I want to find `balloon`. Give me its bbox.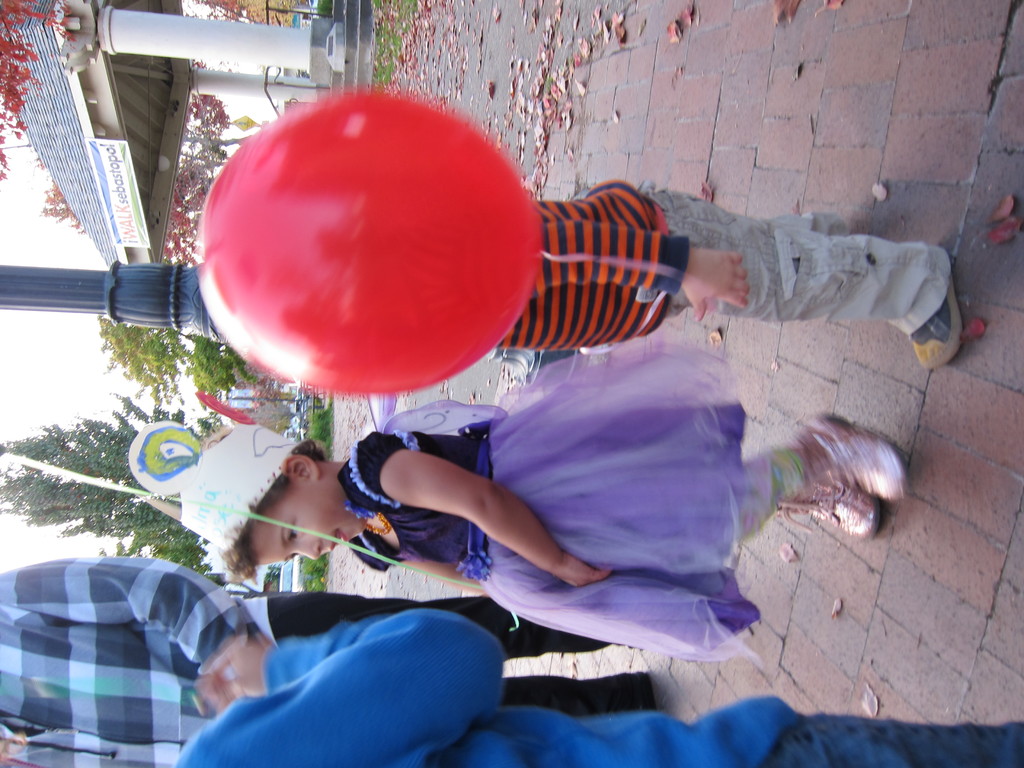
<box>196,83,546,401</box>.
